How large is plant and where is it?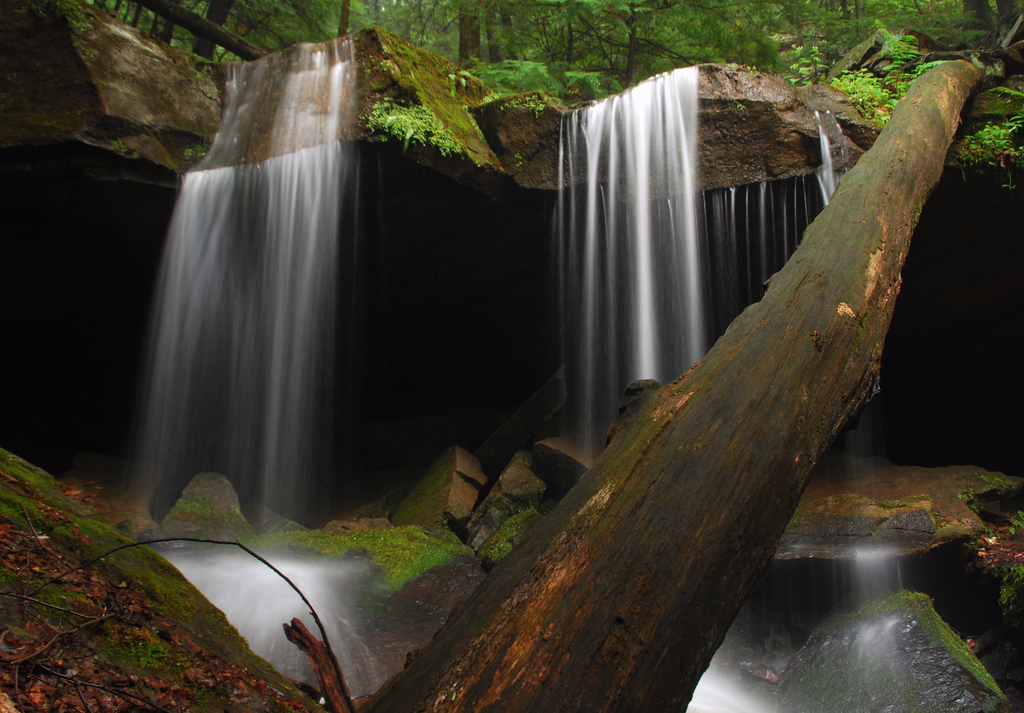
Bounding box: [x1=0, y1=492, x2=51, y2=527].
